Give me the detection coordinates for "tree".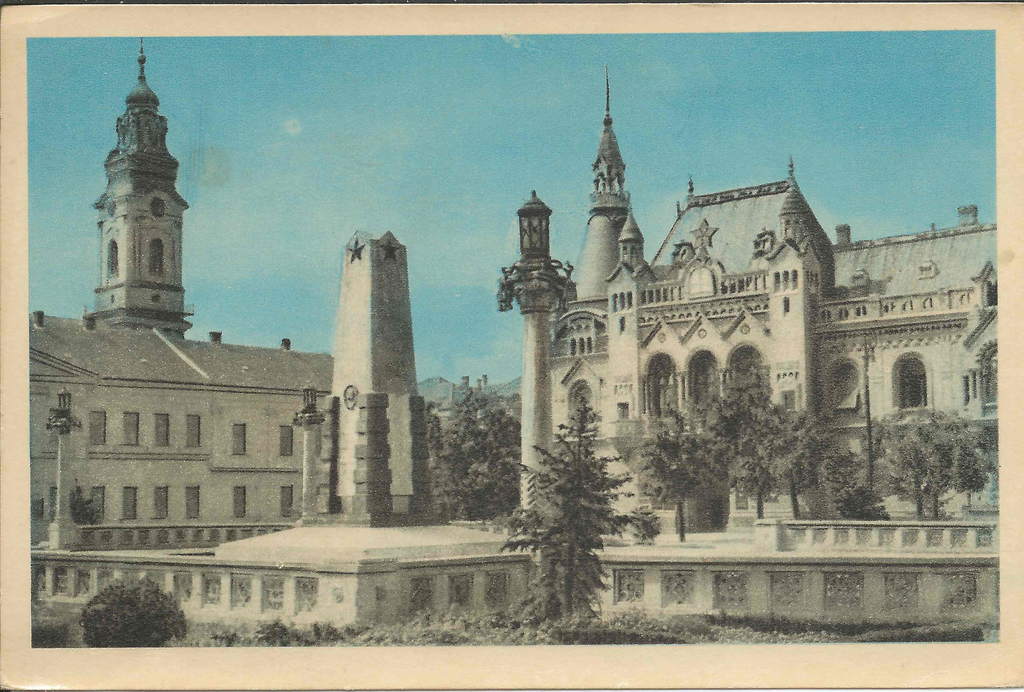
x1=74, y1=573, x2=173, y2=647.
